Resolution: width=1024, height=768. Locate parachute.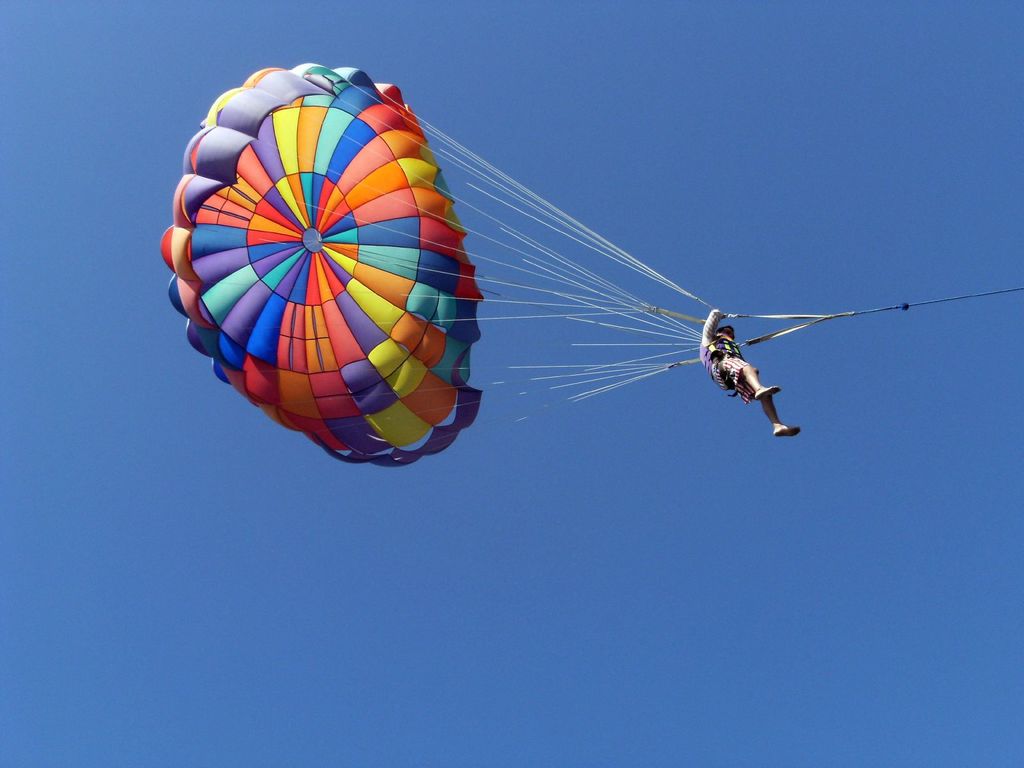
159:71:964:457.
